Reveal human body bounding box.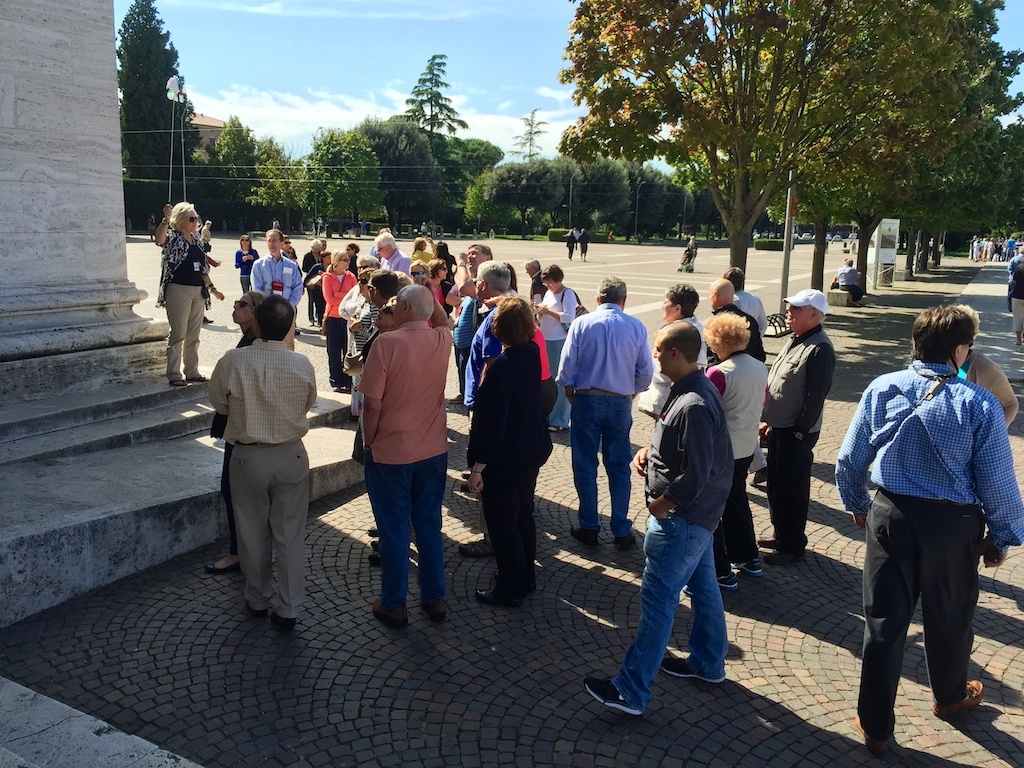
Revealed: crop(562, 227, 576, 256).
